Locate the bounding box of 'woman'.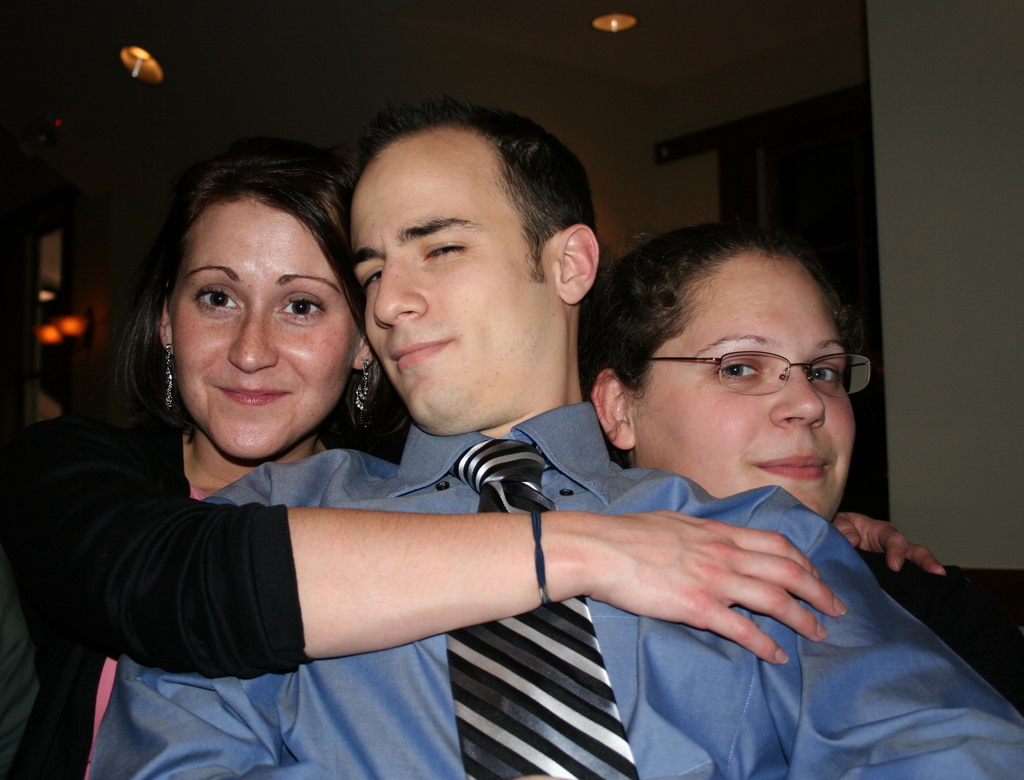
Bounding box: l=551, t=229, r=944, b=606.
